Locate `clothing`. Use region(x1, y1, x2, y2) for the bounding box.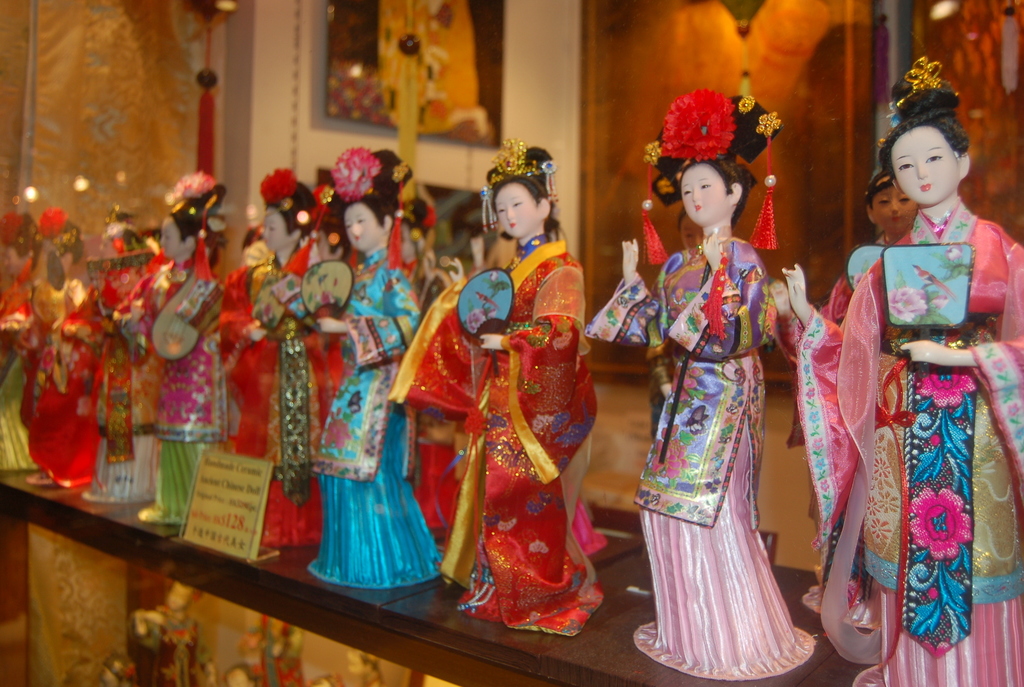
region(214, 237, 336, 551).
